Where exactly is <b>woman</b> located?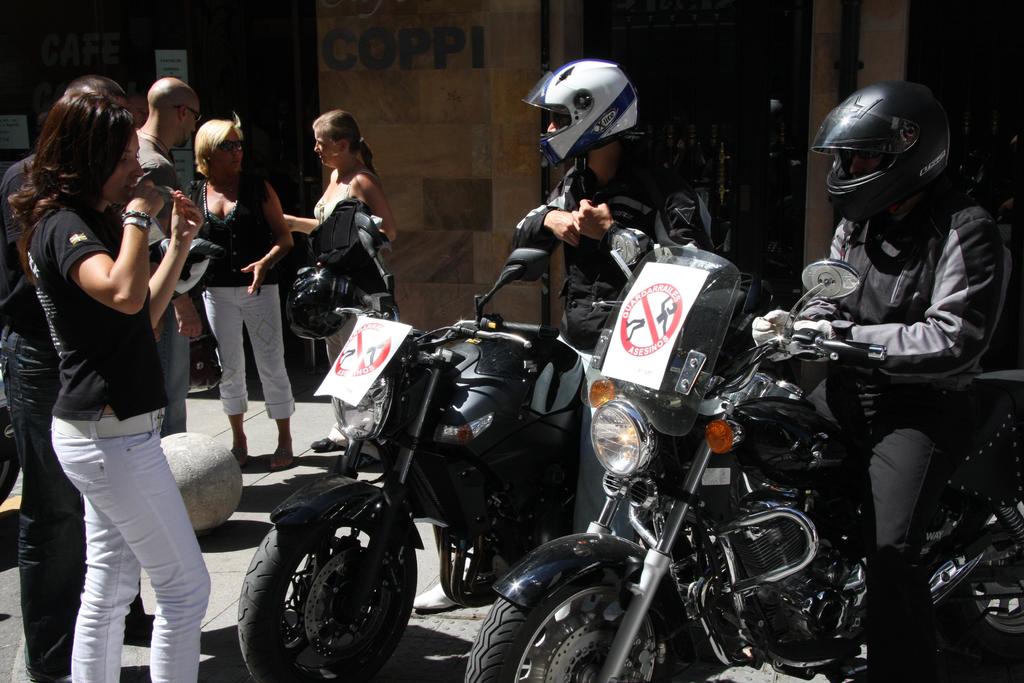
Its bounding box is bbox(180, 110, 300, 471).
